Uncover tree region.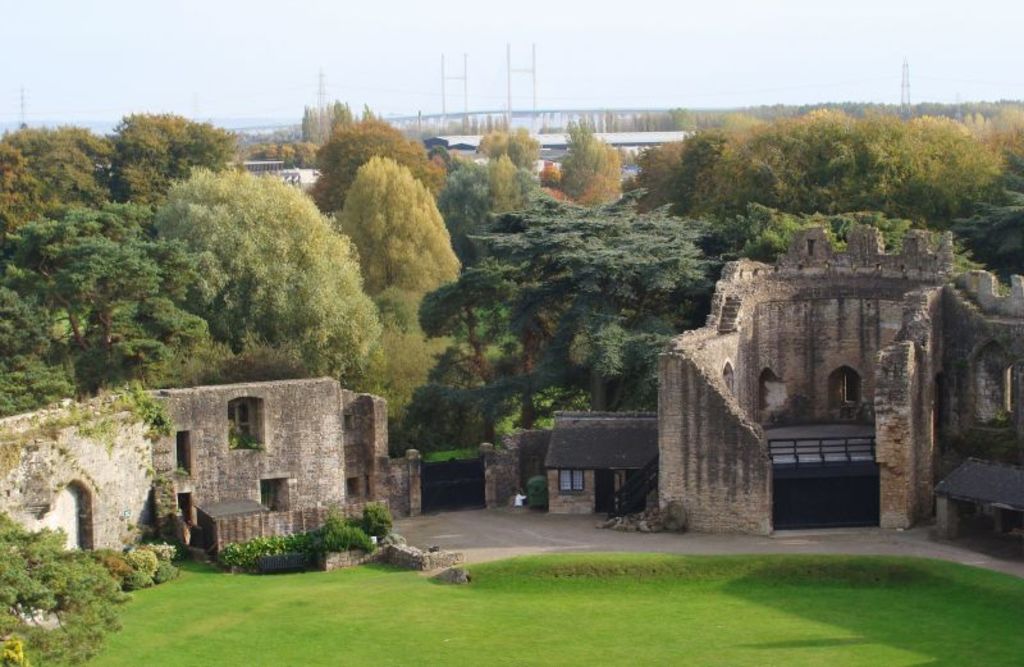
Uncovered: BBox(777, 100, 867, 205).
